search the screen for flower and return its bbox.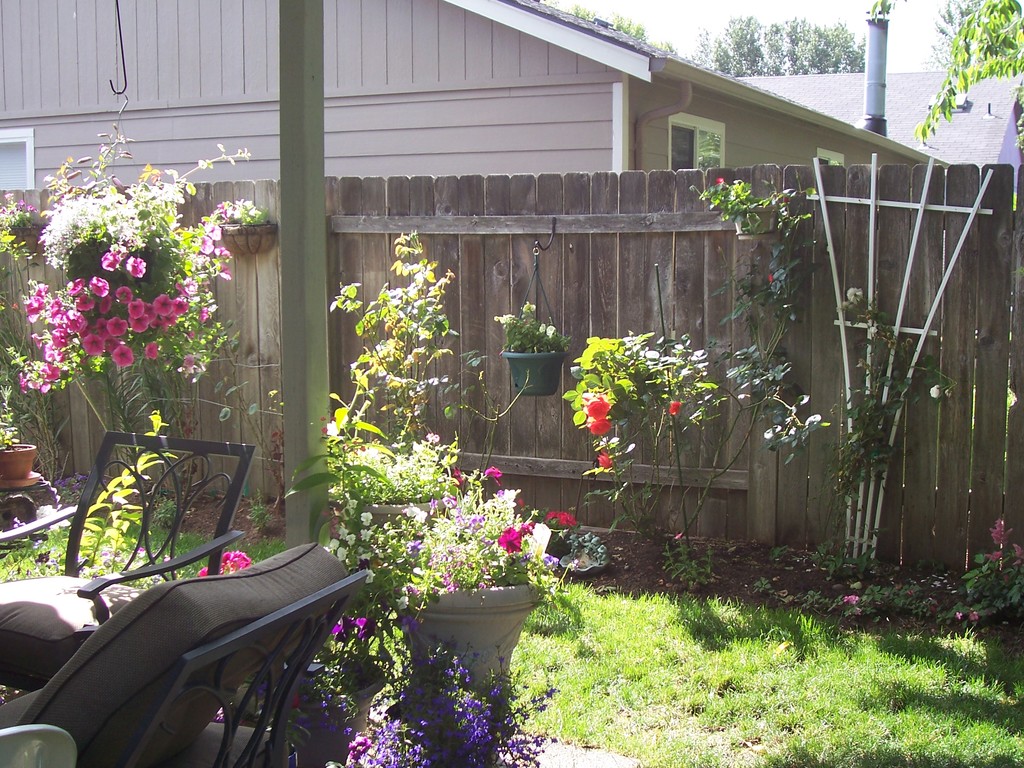
Found: [left=966, top=608, right=979, bottom=623].
